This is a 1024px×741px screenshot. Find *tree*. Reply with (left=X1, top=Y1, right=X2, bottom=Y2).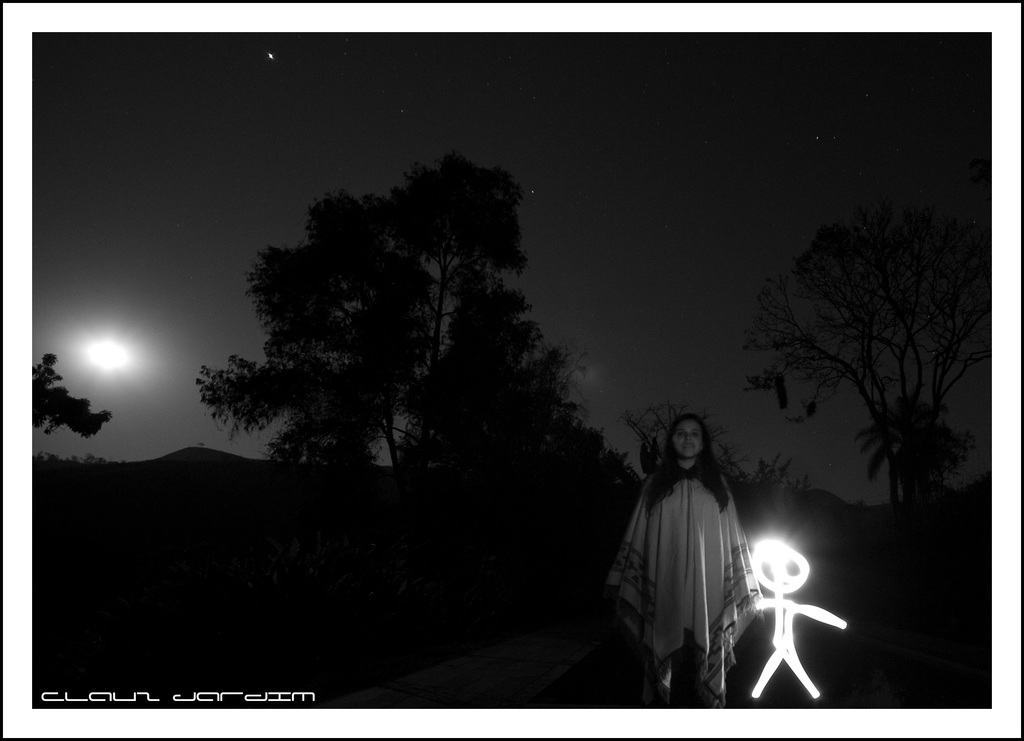
(left=639, top=405, right=803, bottom=498).
